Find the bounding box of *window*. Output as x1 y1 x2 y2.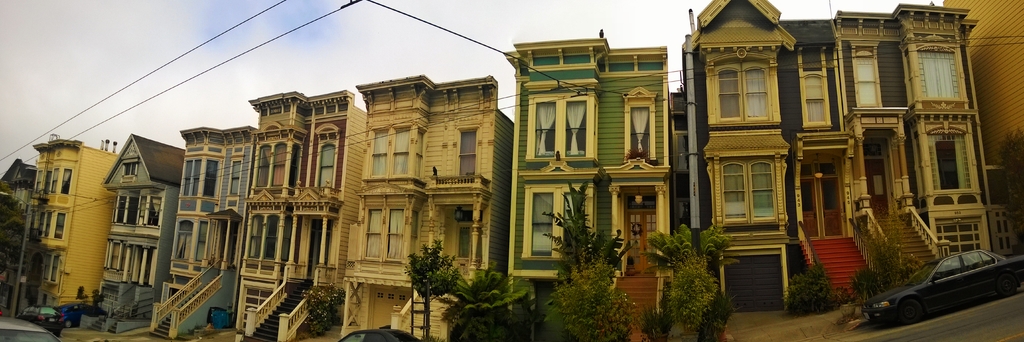
273 138 284 188.
